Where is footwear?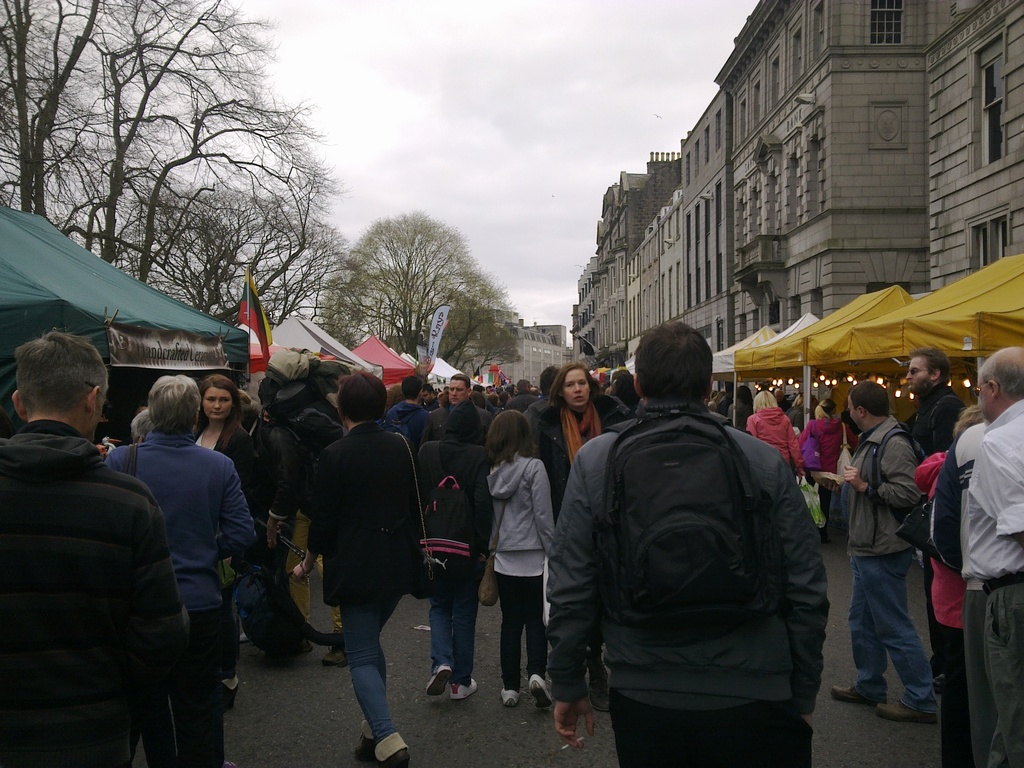
{"left": 452, "top": 678, "right": 482, "bottom": 700}.
